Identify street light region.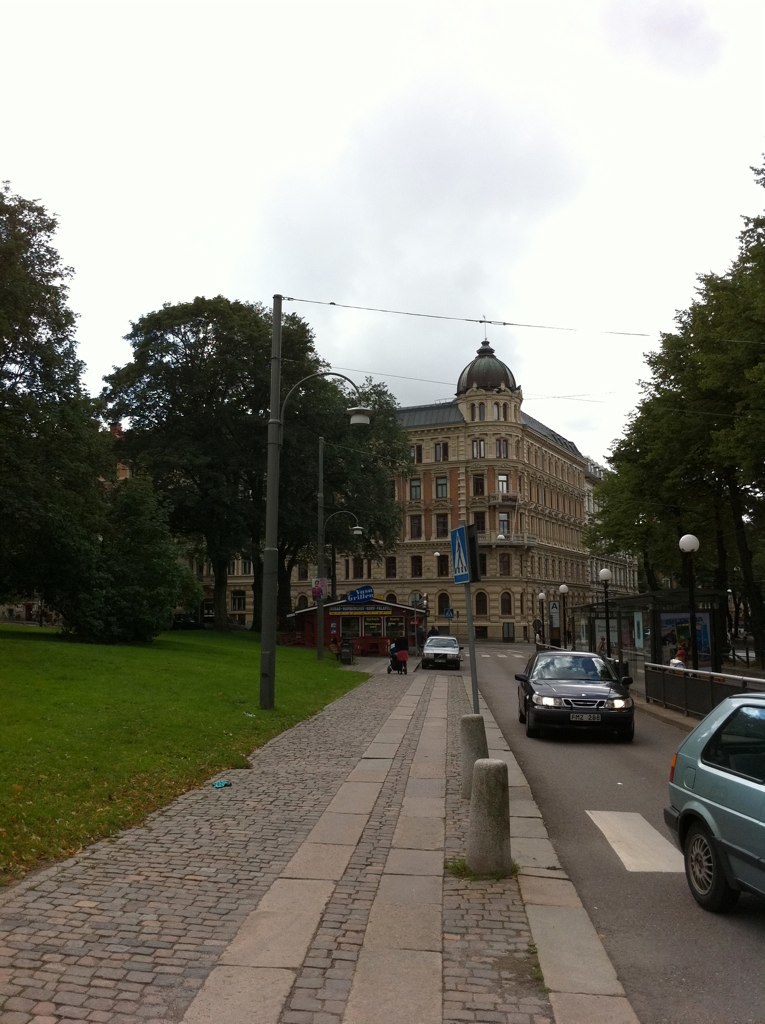
Region: (left=311, top=434, right=366, bottom=661).
